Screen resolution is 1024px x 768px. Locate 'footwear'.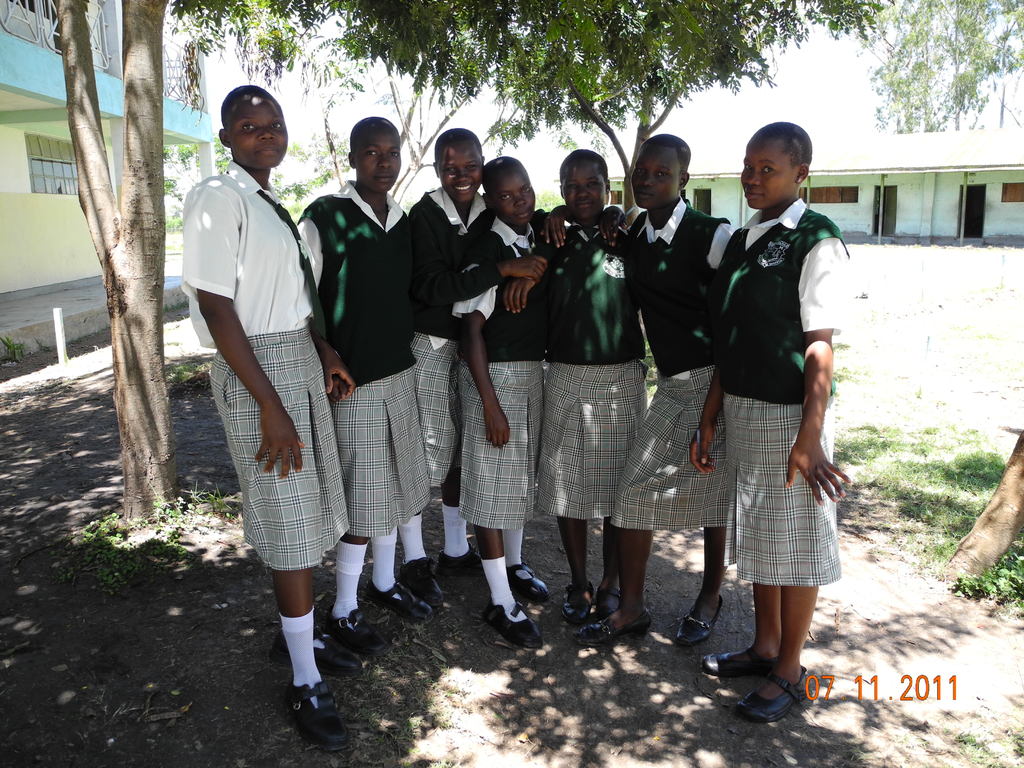
box(723, 648, 815, 724).
